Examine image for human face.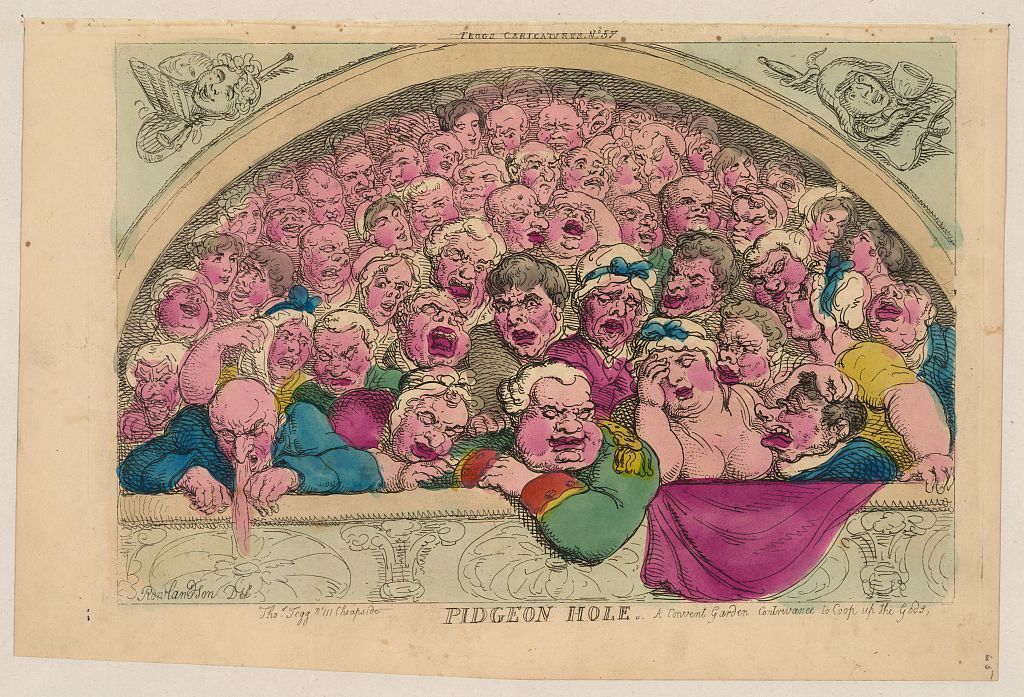
Examination result: 190/63/239/113.
